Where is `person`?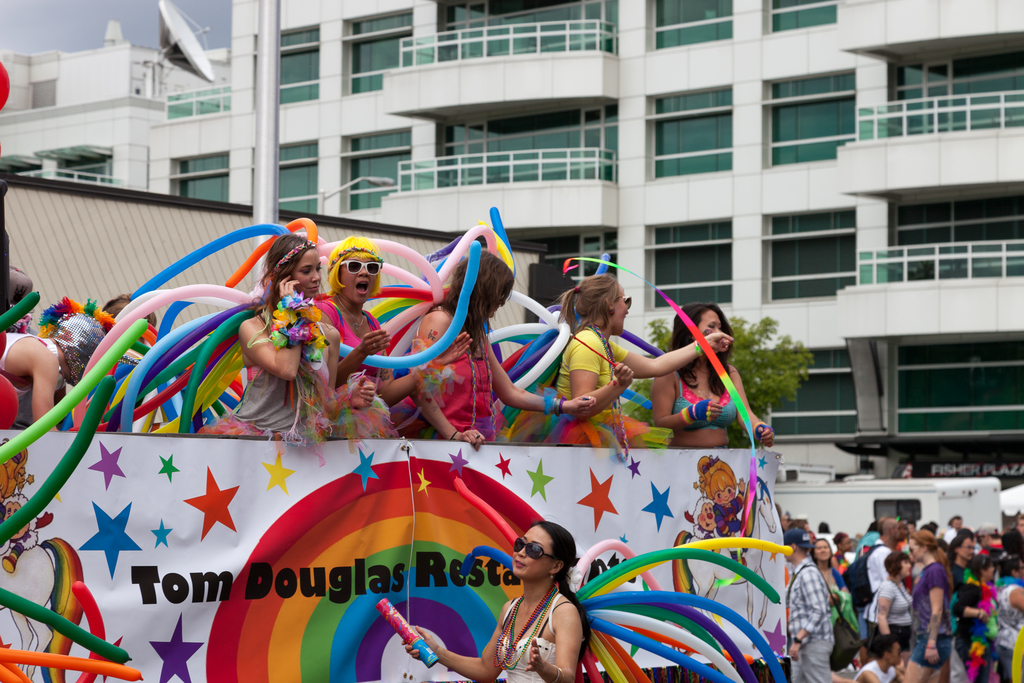
bbox=(865, 519, 908, 588).
